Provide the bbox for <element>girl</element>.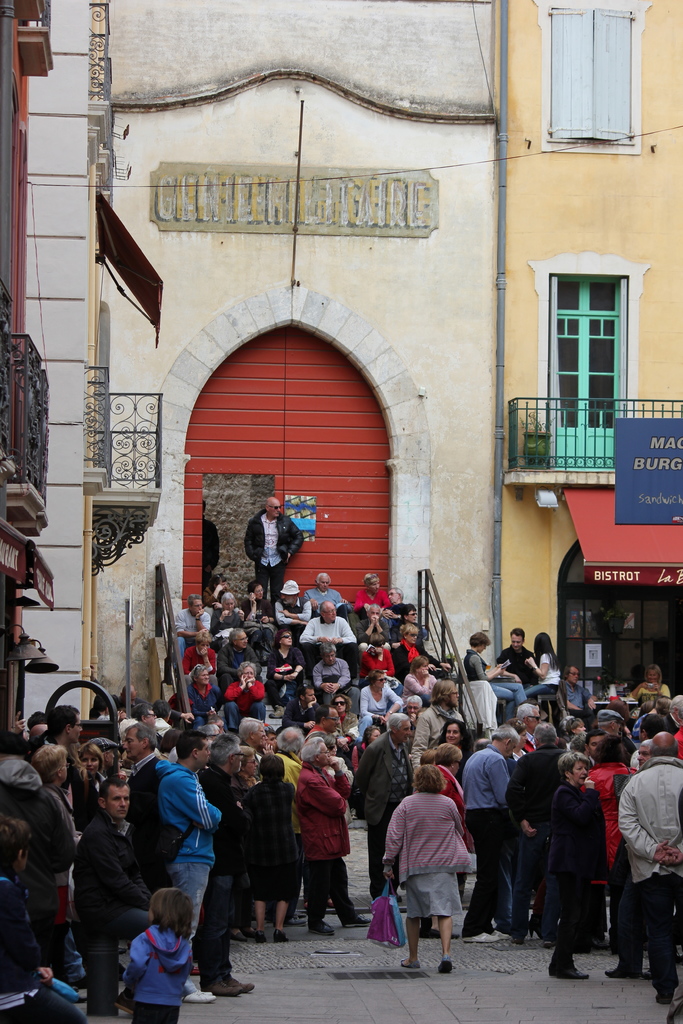
[0, 815, 53, 1021].
